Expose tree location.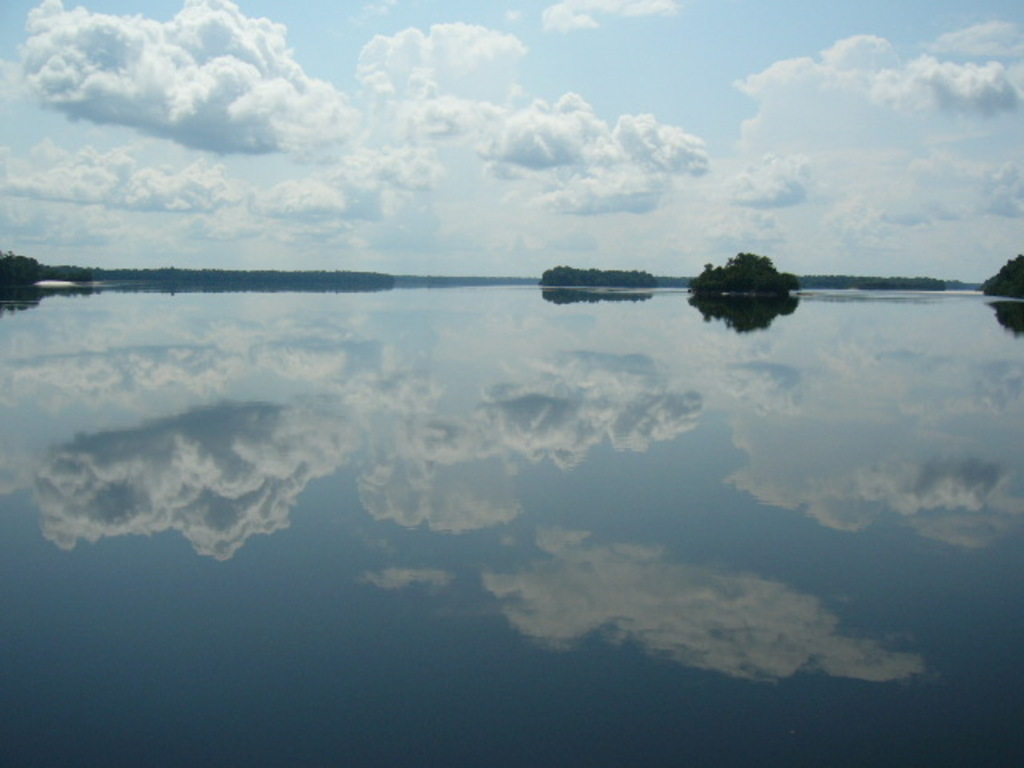
Exposed at {"x1": 685, "y1": 253, "x2": 797, "y2": 293}.
